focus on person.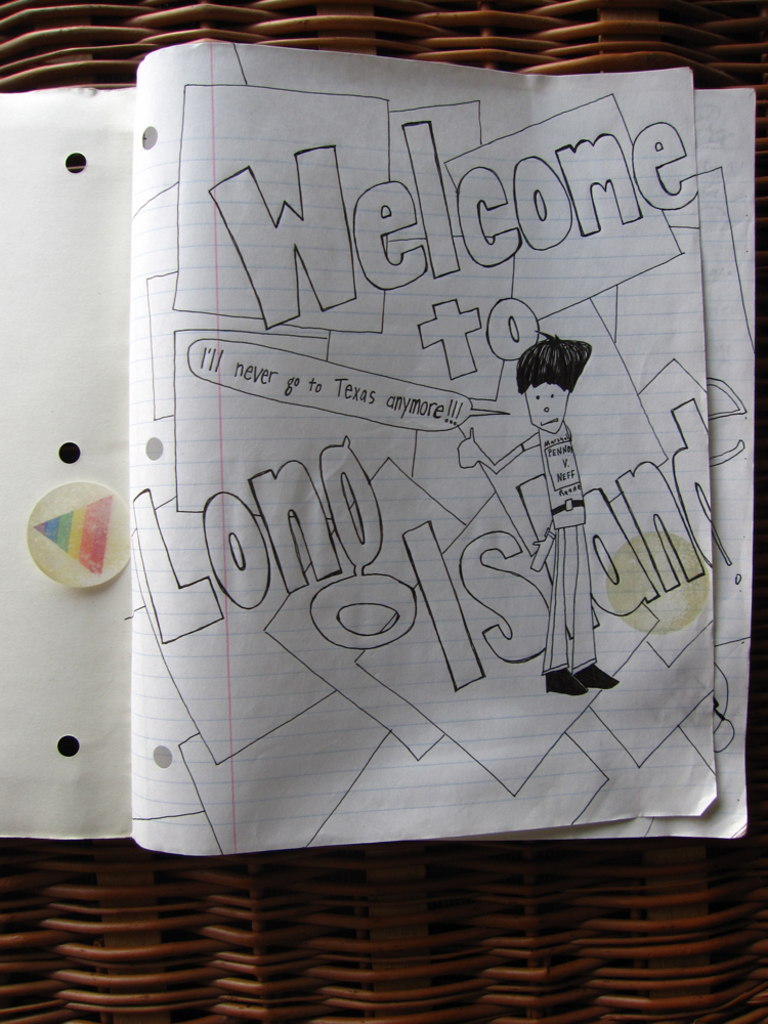
Focused at crop(494, 317, 617, 677).
